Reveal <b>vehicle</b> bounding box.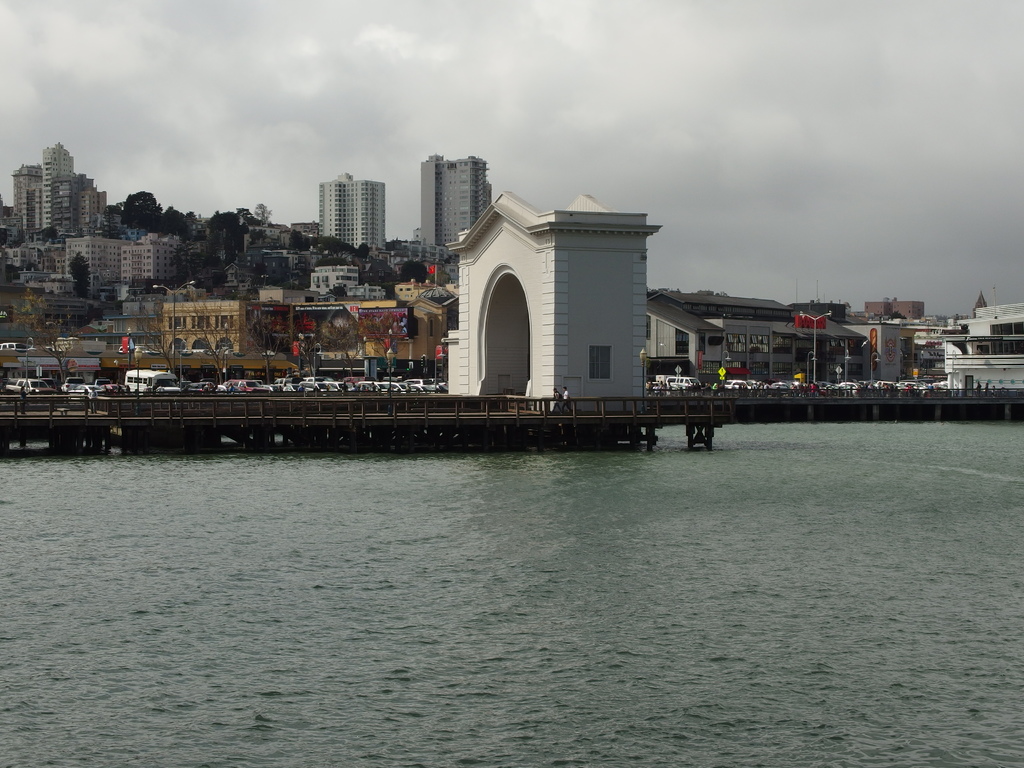
Revealed: left=816, top=381, right=835, bottom=396.
